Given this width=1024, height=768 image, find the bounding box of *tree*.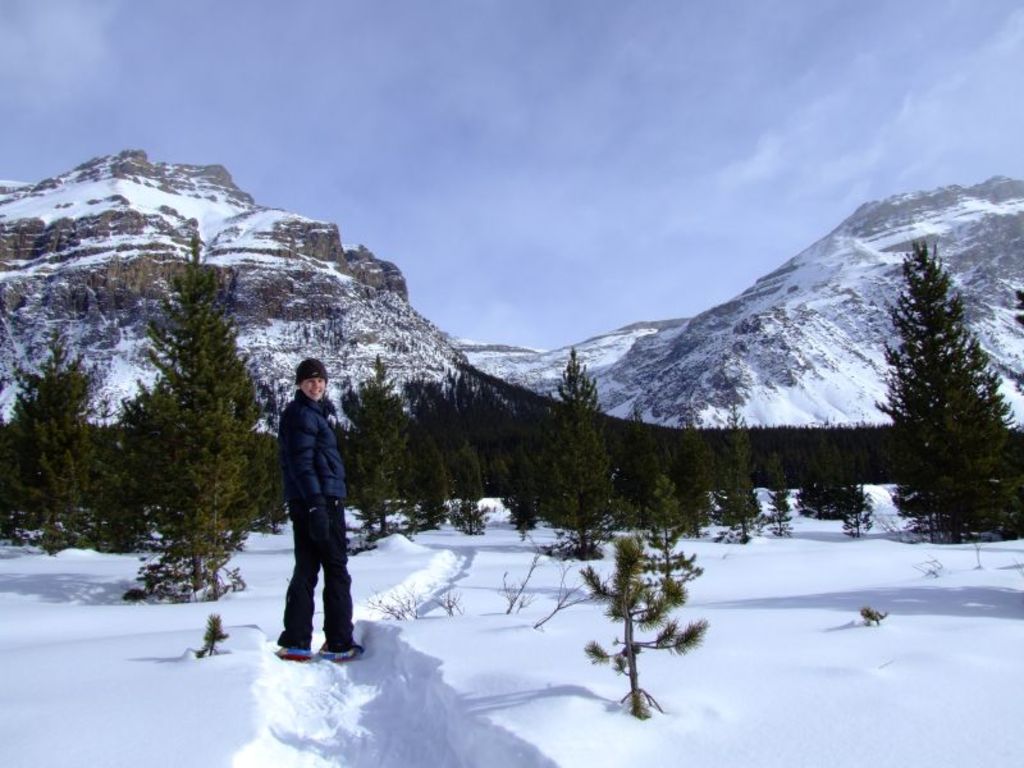
select_region(669, 407, 708, 534).
